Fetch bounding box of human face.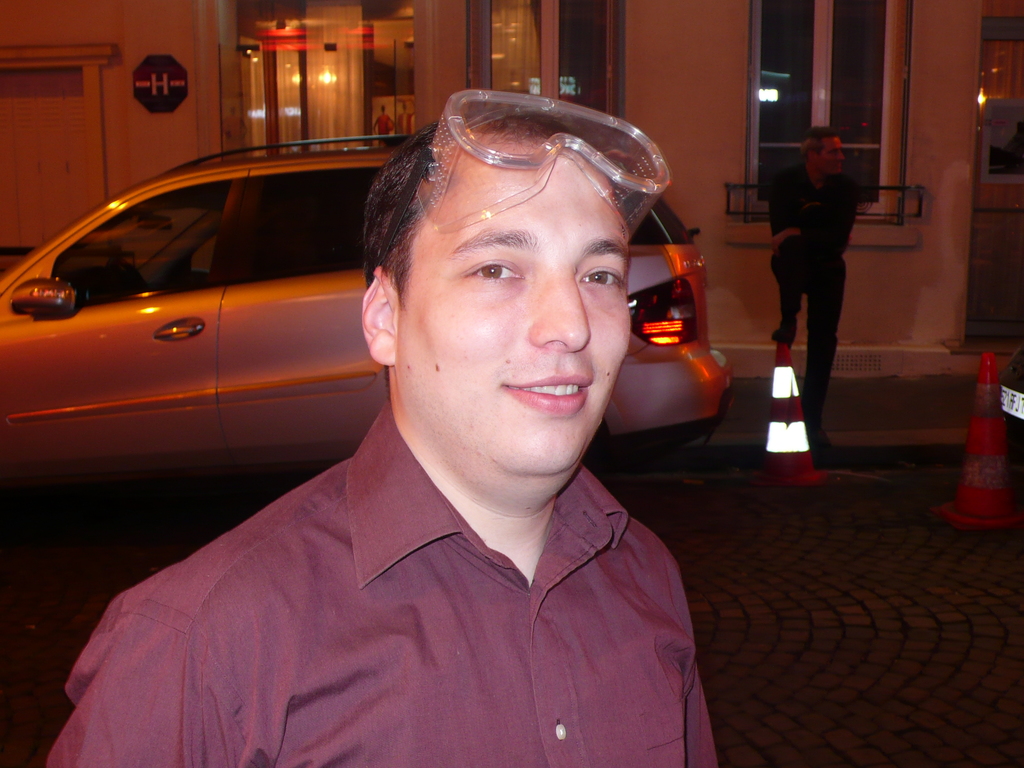
Bbox: box=[392, 156, 632, 471].
